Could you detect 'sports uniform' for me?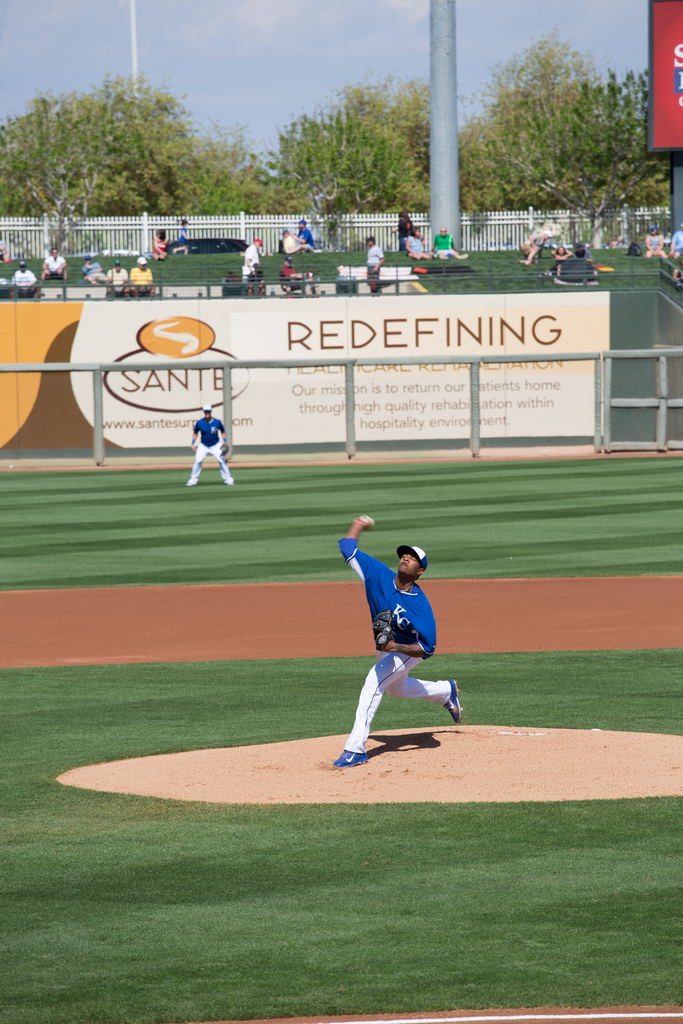
Detection result: box(183, 403, 236, 484).
